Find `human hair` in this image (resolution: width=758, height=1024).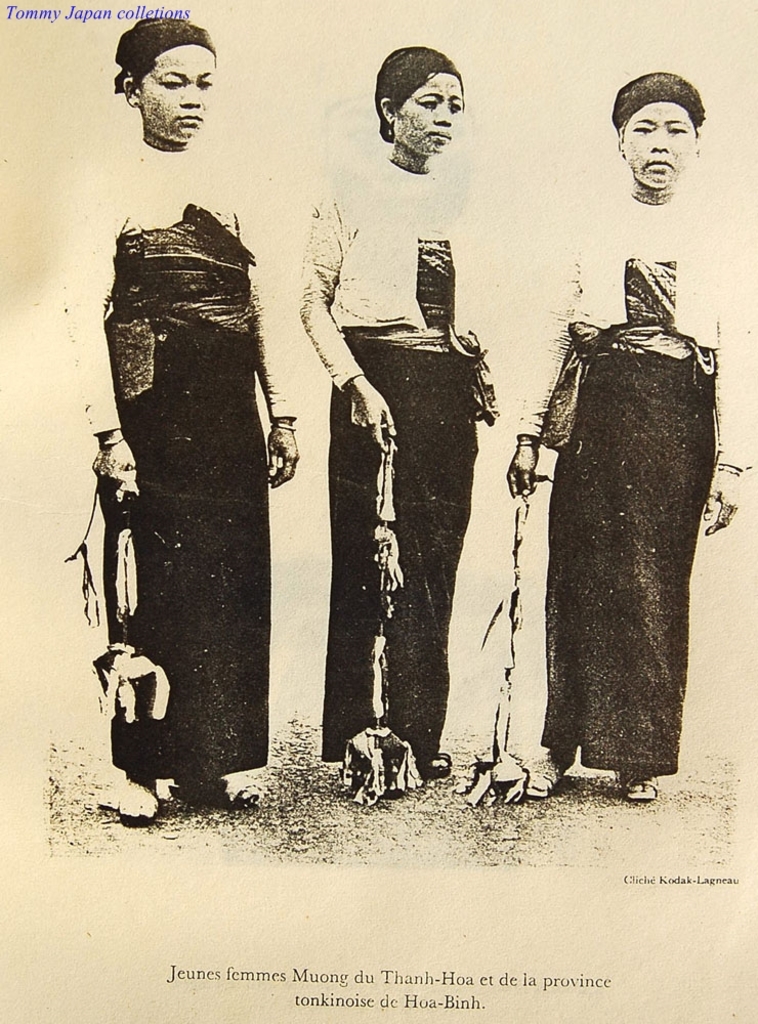
select_region(375, 46, 433, 142).
